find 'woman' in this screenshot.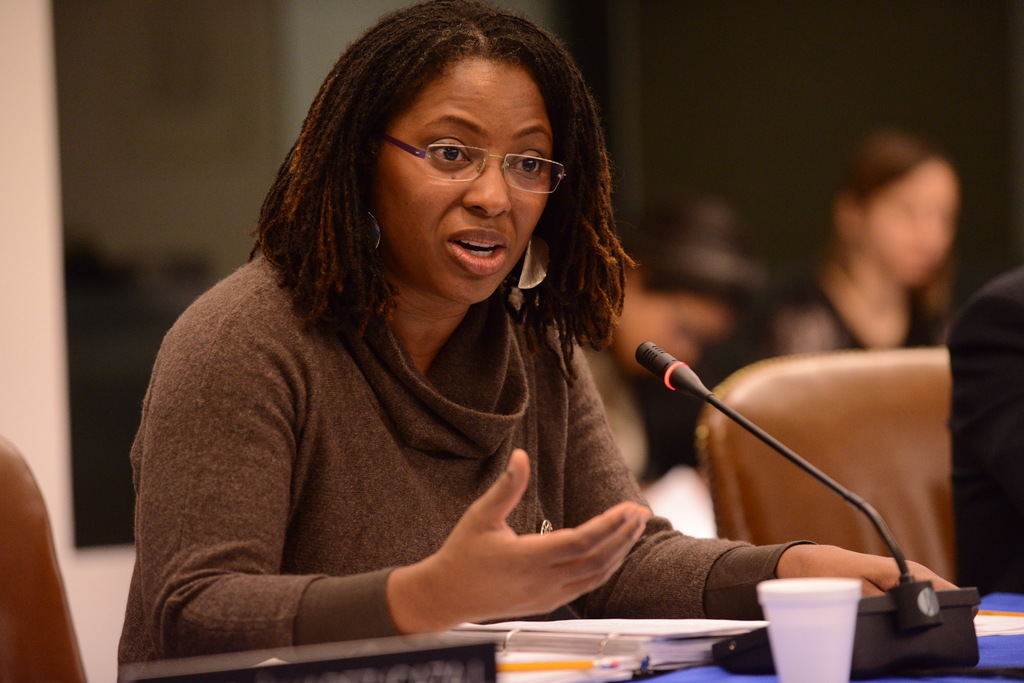
The bounding box for 'woman' is <region>113, 0, 975, 682</region>.
